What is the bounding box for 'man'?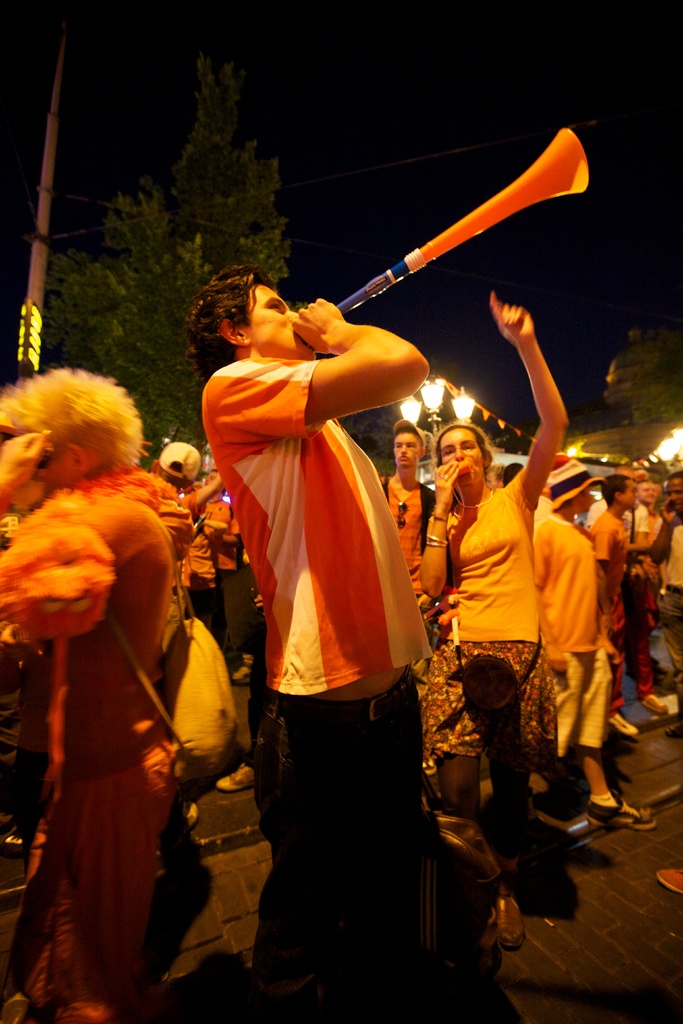
bbox(581, 469, 630, 735).
